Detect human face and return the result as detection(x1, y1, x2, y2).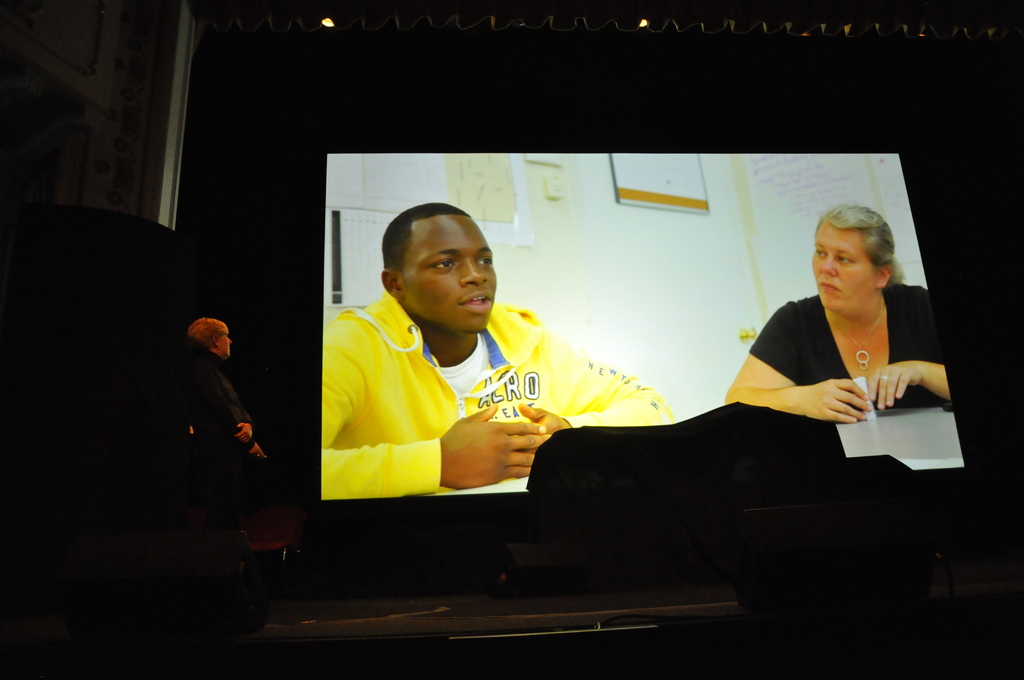
detection(405, 213, 493, 333).
